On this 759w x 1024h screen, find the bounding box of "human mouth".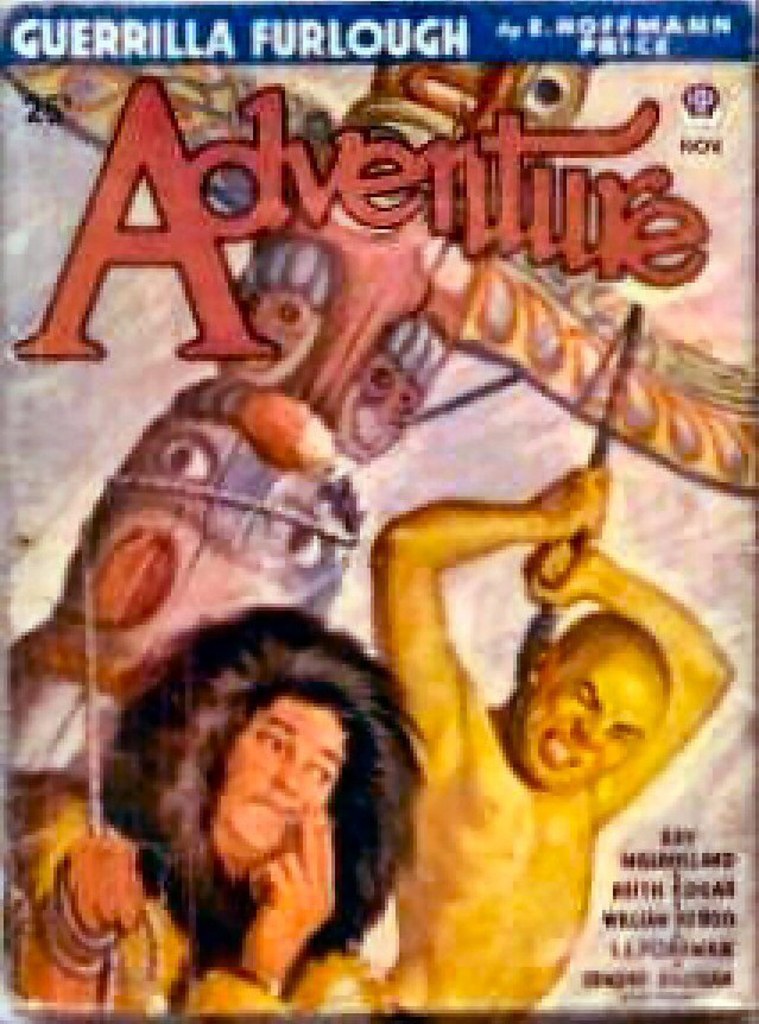
Bounding box: (539, 727, 581, 775).
